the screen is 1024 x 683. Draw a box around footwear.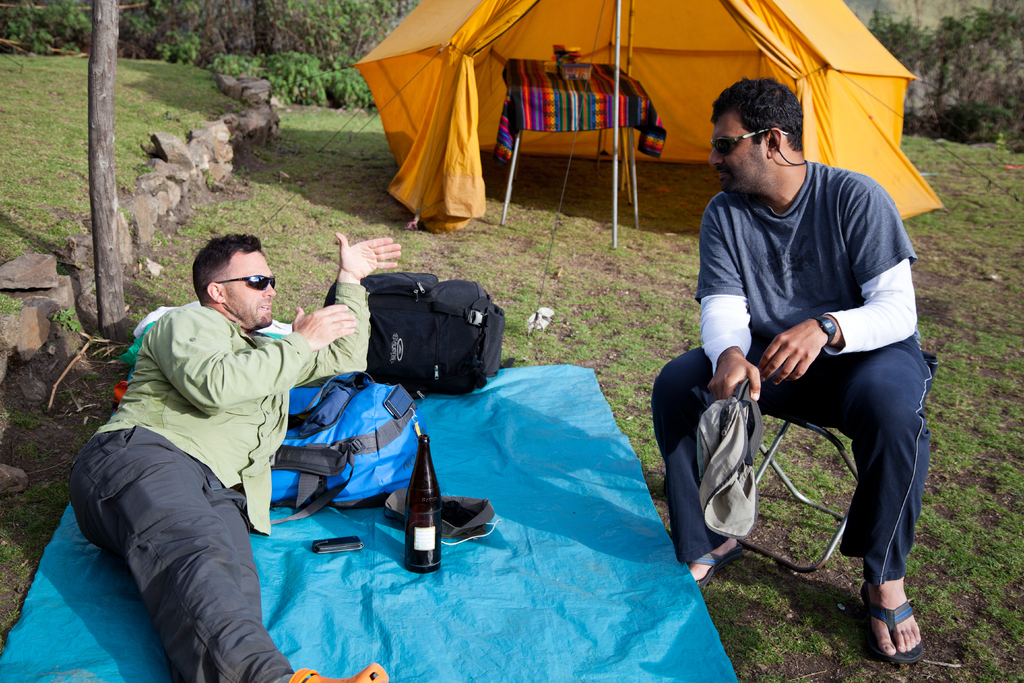
(left=865, top=580, right=926, bottom=663).
